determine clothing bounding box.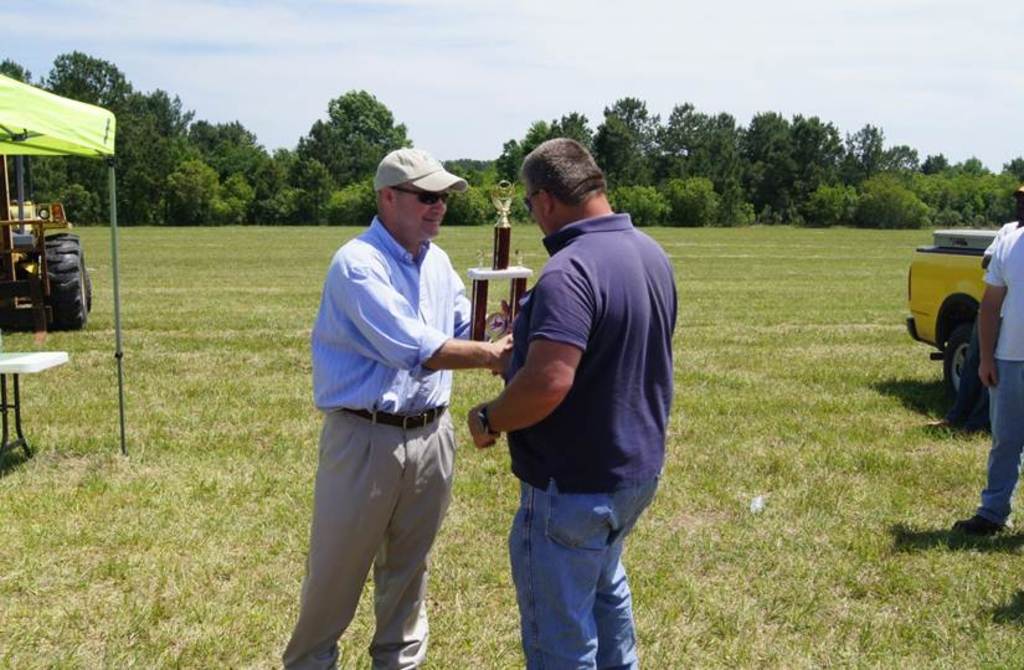
Determined: [left=979, top=225, right=1023, bottom=526].
